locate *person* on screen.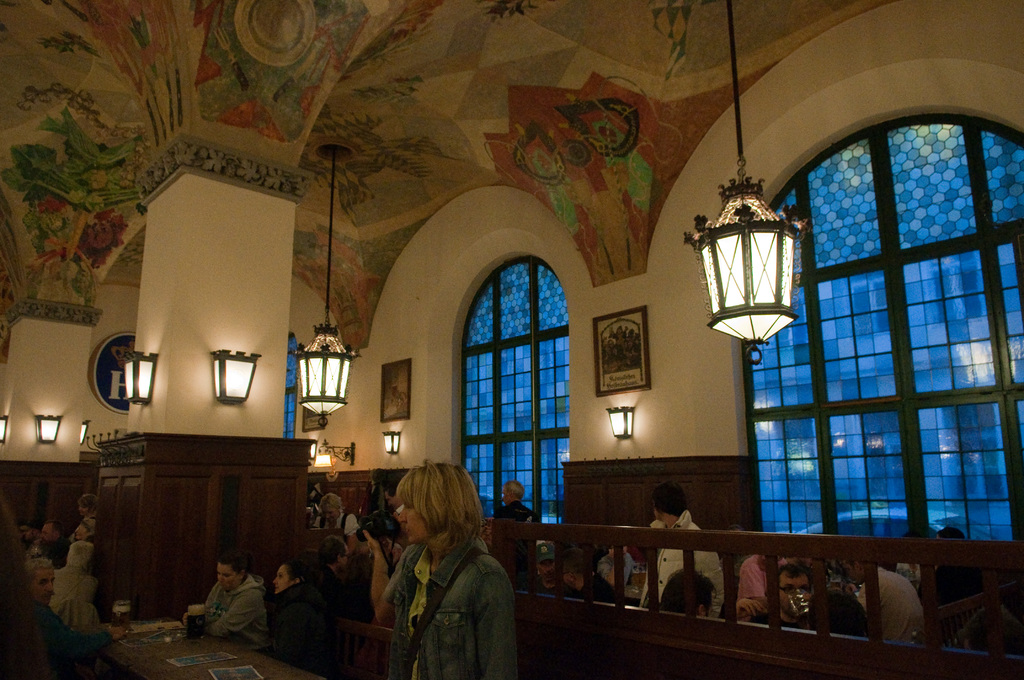
On screen at left=633, top=475, right=724, bottom=616.
